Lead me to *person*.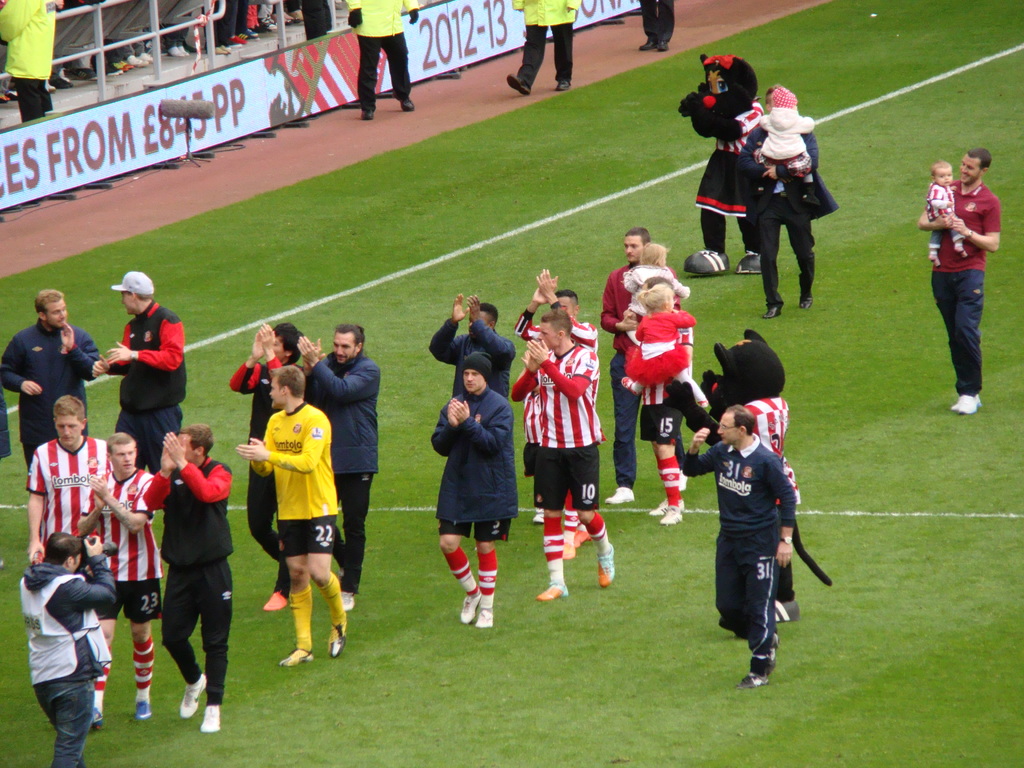
Lead to (735, 85, 838, 321).
